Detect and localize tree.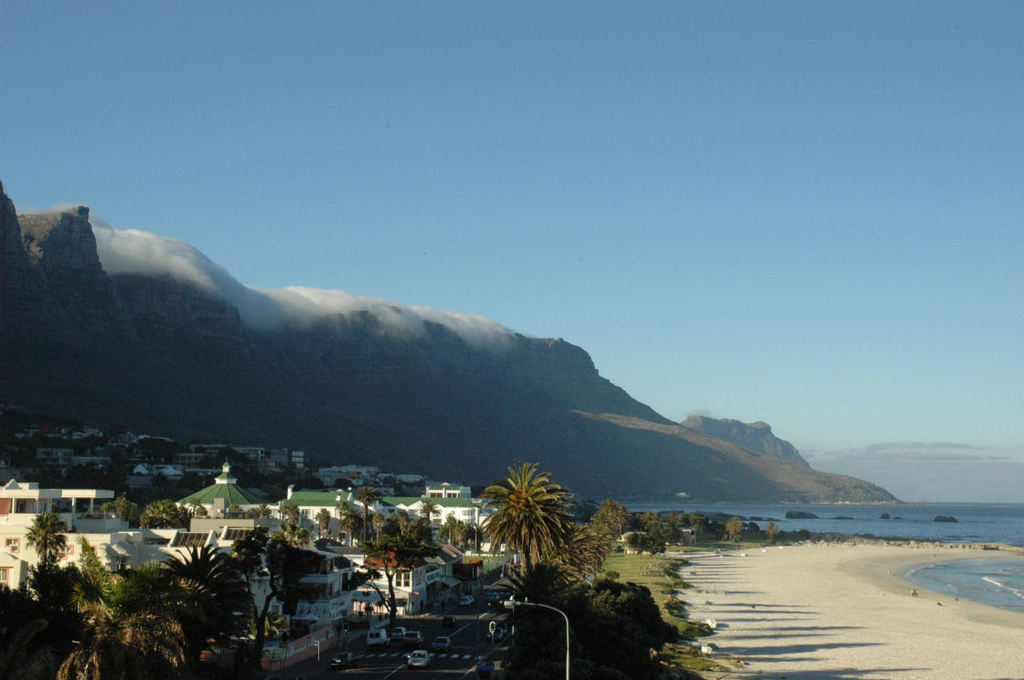
Localized at 689/512/709/533.
